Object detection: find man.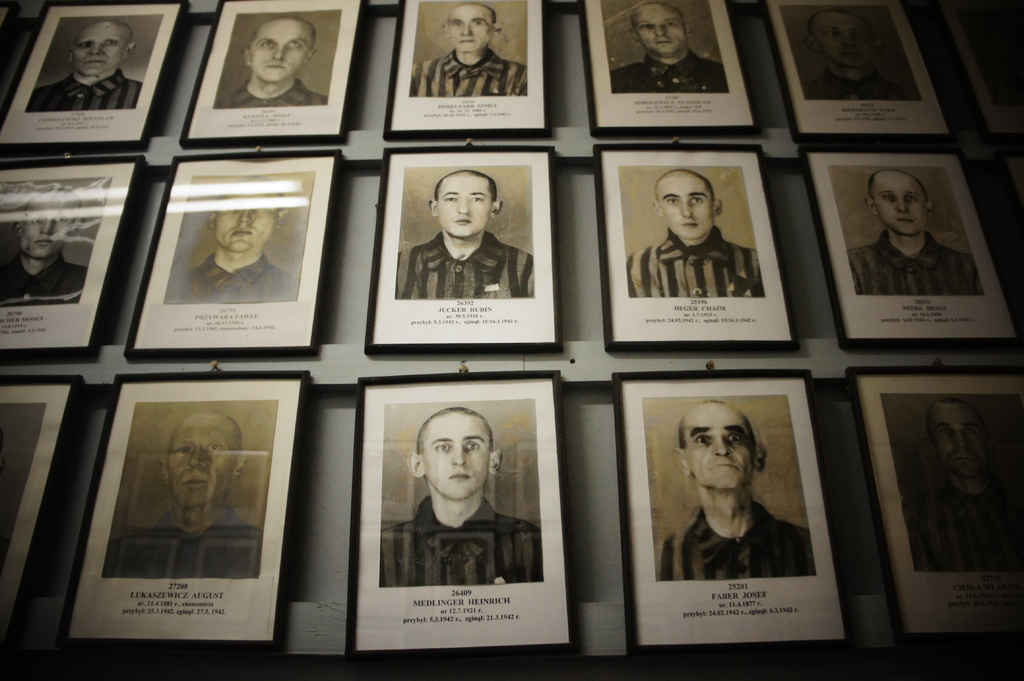
<box>0,178,92,305</box>.
